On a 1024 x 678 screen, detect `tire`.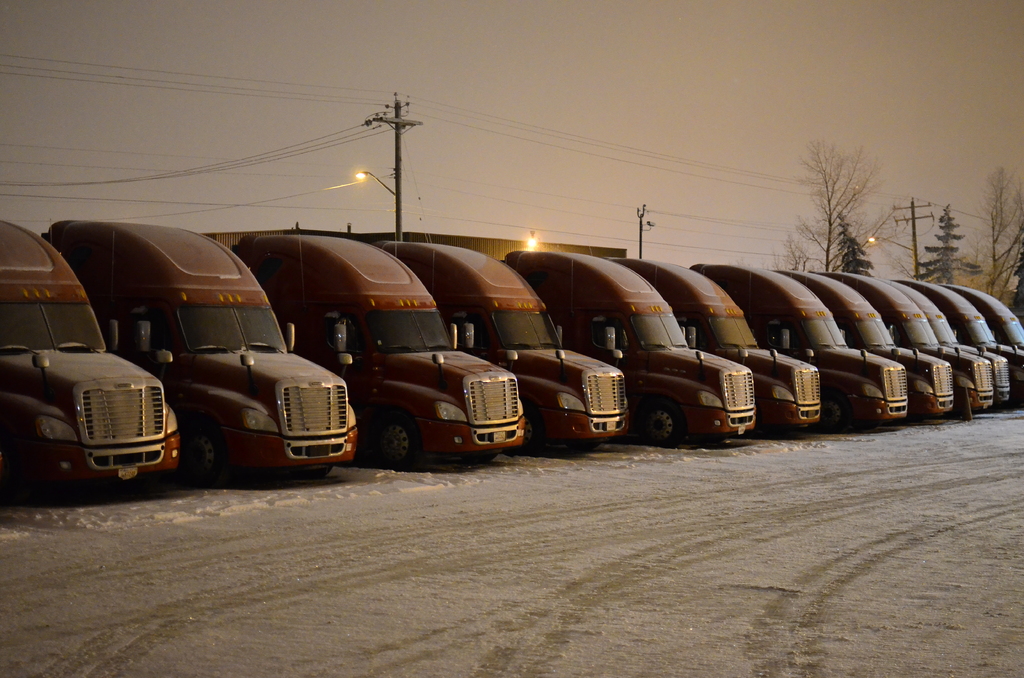
select_region(515, 410, 538, 446).
